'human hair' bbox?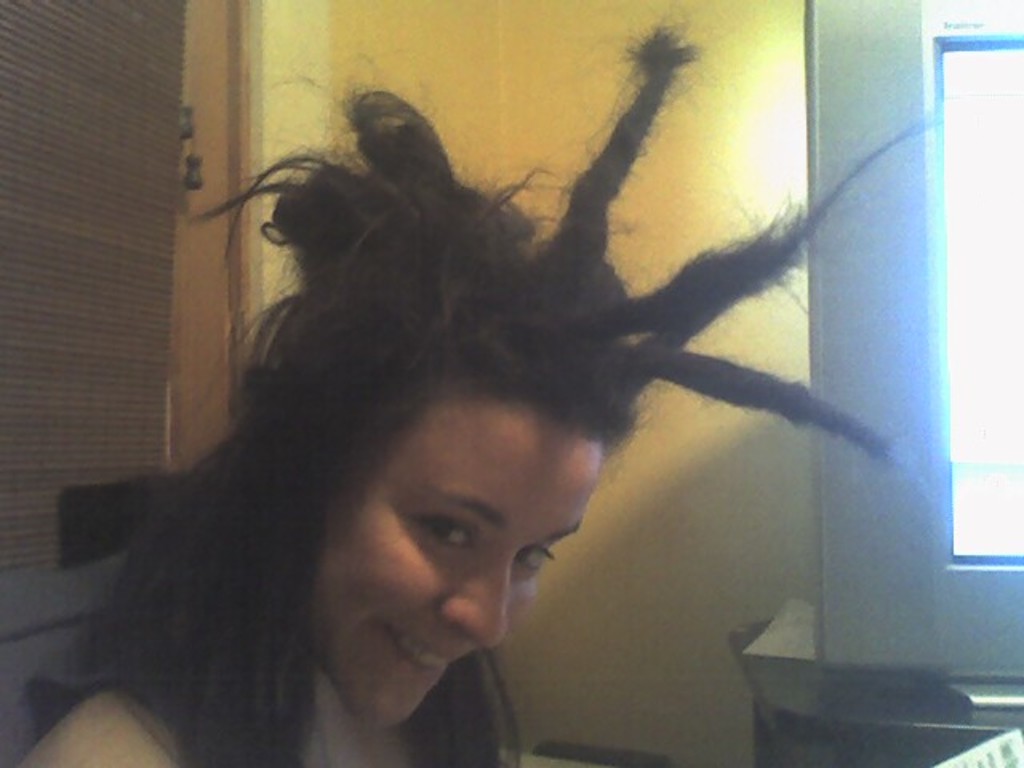
<bbox>22, 5, 938, 766</bbox>
